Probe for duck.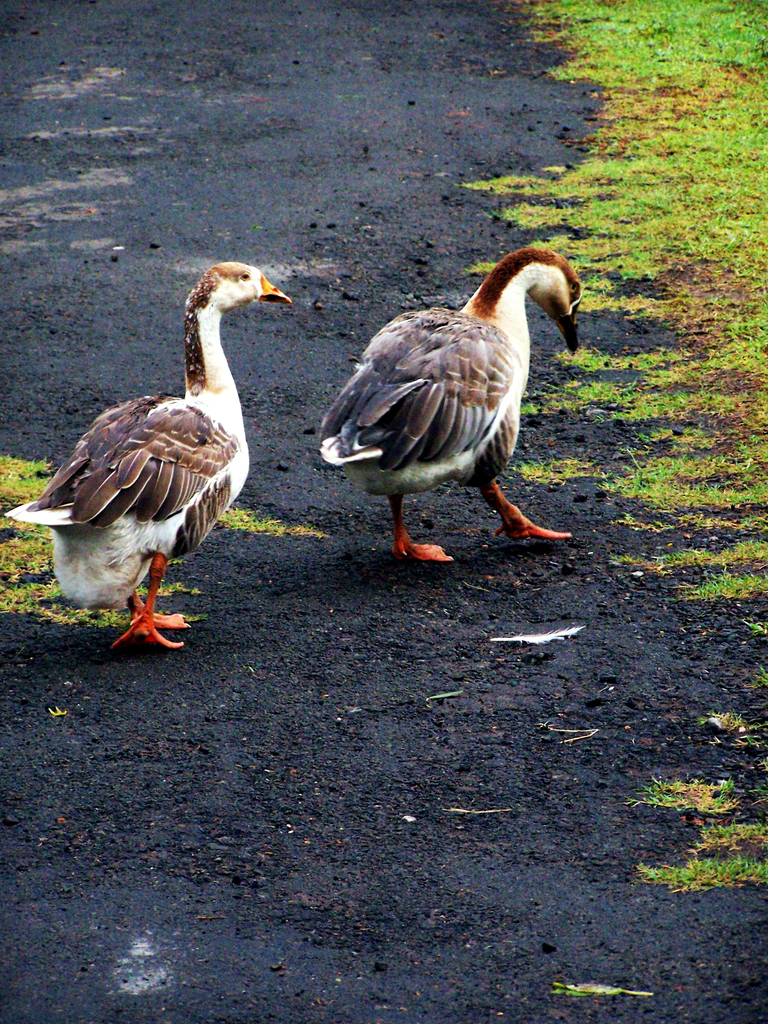
Probe result: crop(9, 266, 296, 644).
